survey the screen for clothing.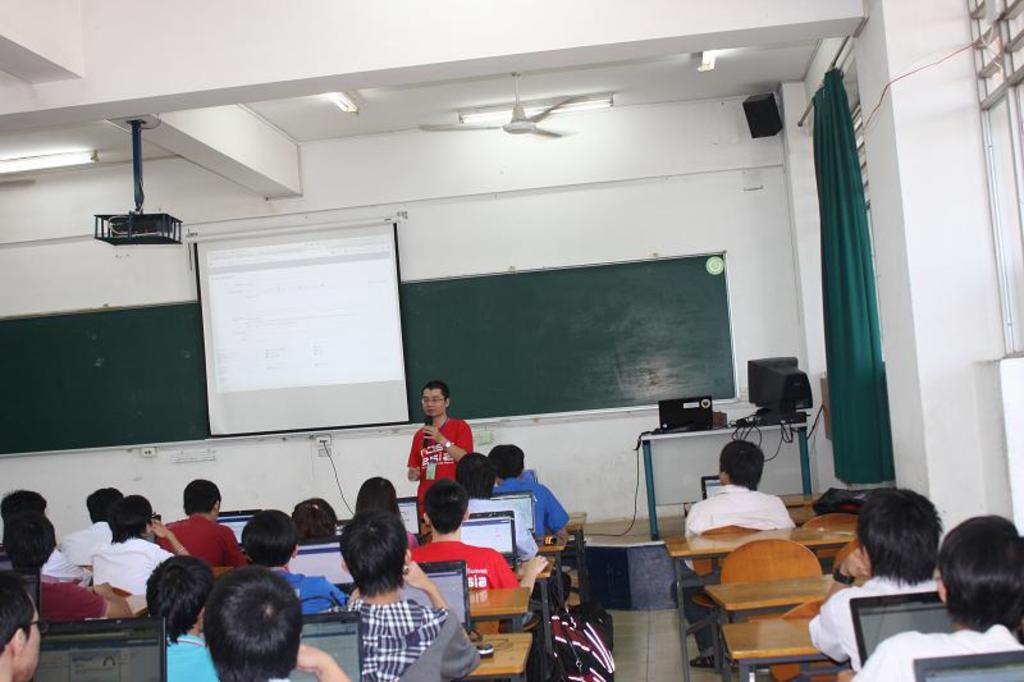
Survey found: rect(468, 490, 534, 560).
